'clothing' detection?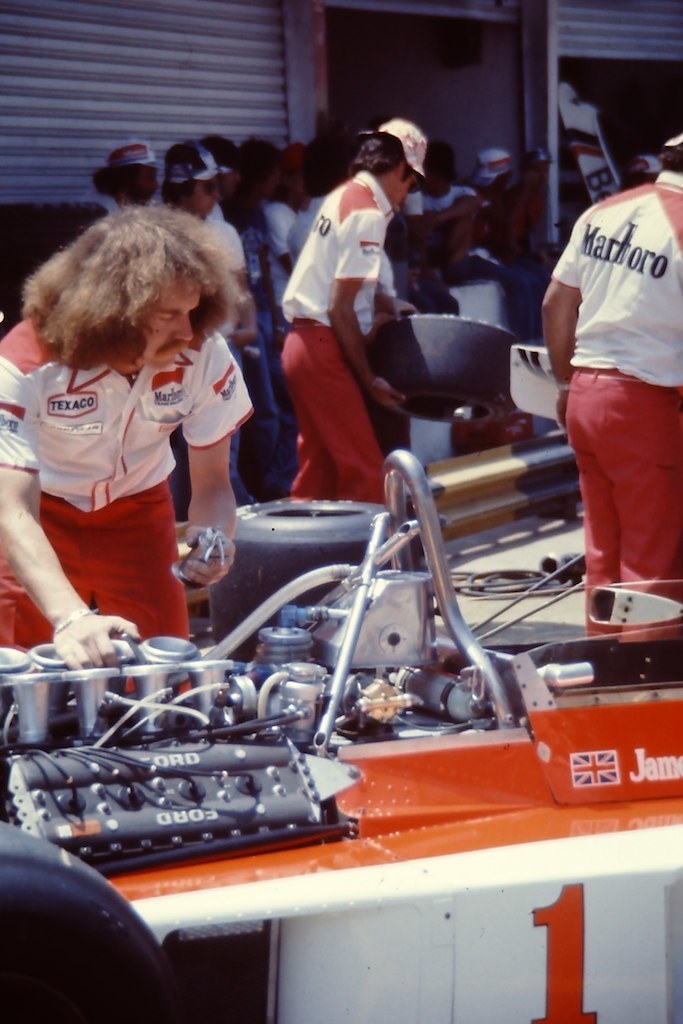
284 168 401 498
